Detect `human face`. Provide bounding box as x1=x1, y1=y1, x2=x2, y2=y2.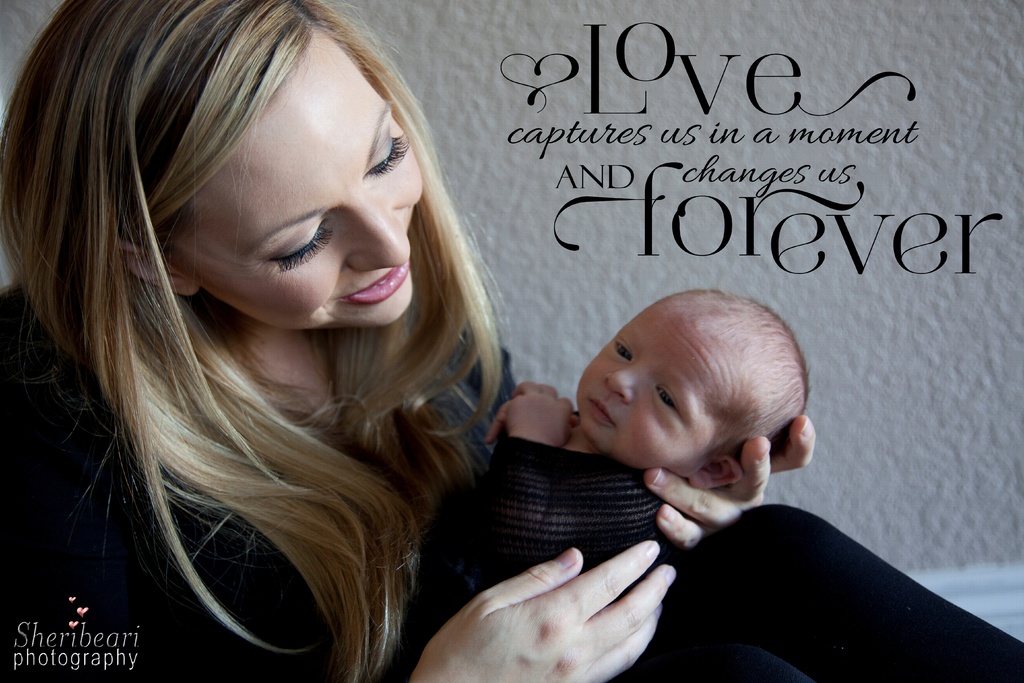
x1=577, y1=300, x2=744, y2=473.
